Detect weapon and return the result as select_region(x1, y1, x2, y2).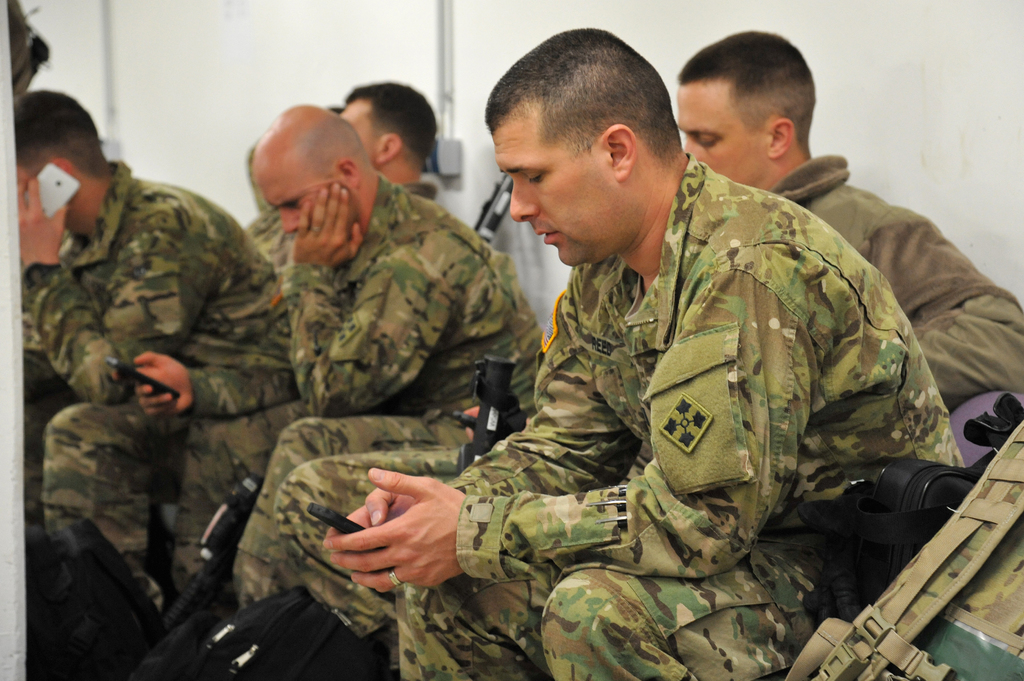
select_region(451, 349, 526, 463).
